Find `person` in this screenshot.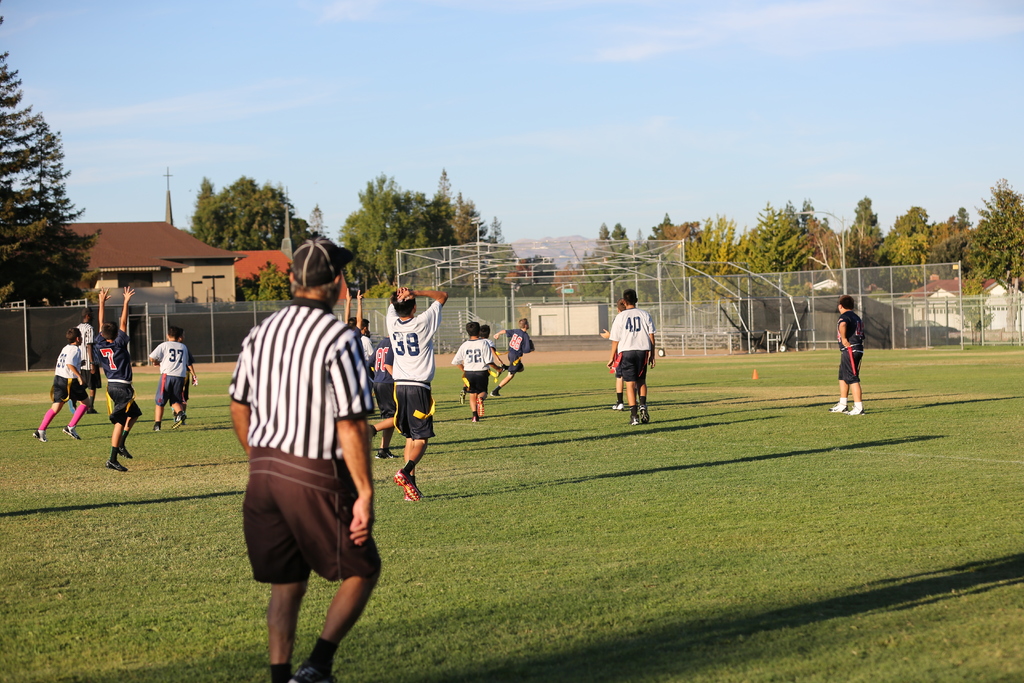
The bounding box for `person` is {"left": 227, "top": 238, "right": 384, "bottom": 682}.
